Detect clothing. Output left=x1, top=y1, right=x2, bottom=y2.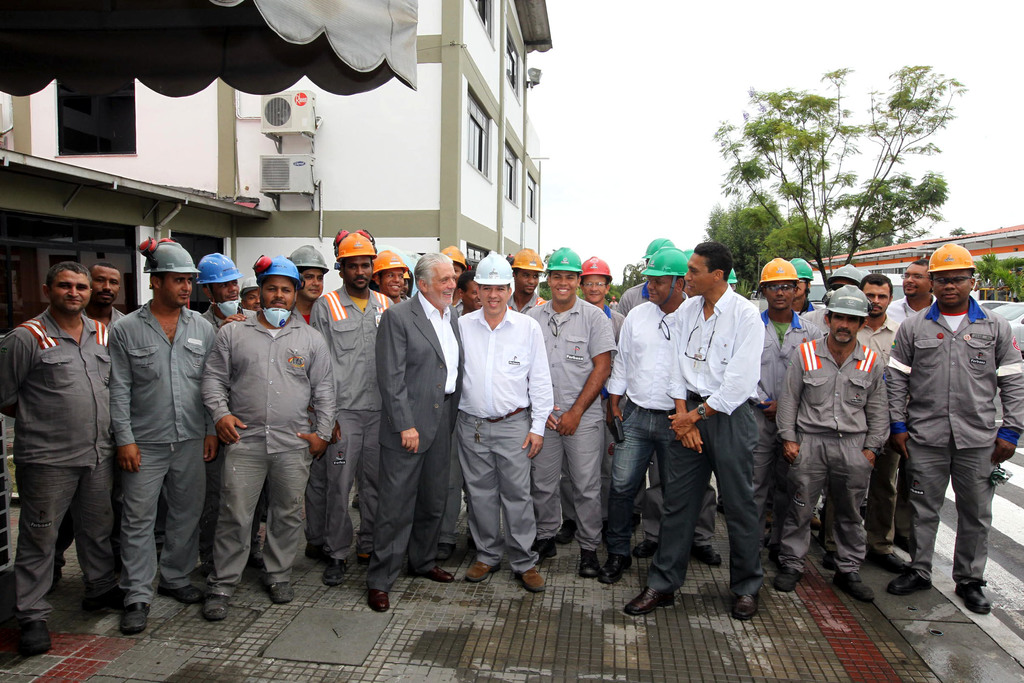
left=771, top=333, right=897, bottom=574.
